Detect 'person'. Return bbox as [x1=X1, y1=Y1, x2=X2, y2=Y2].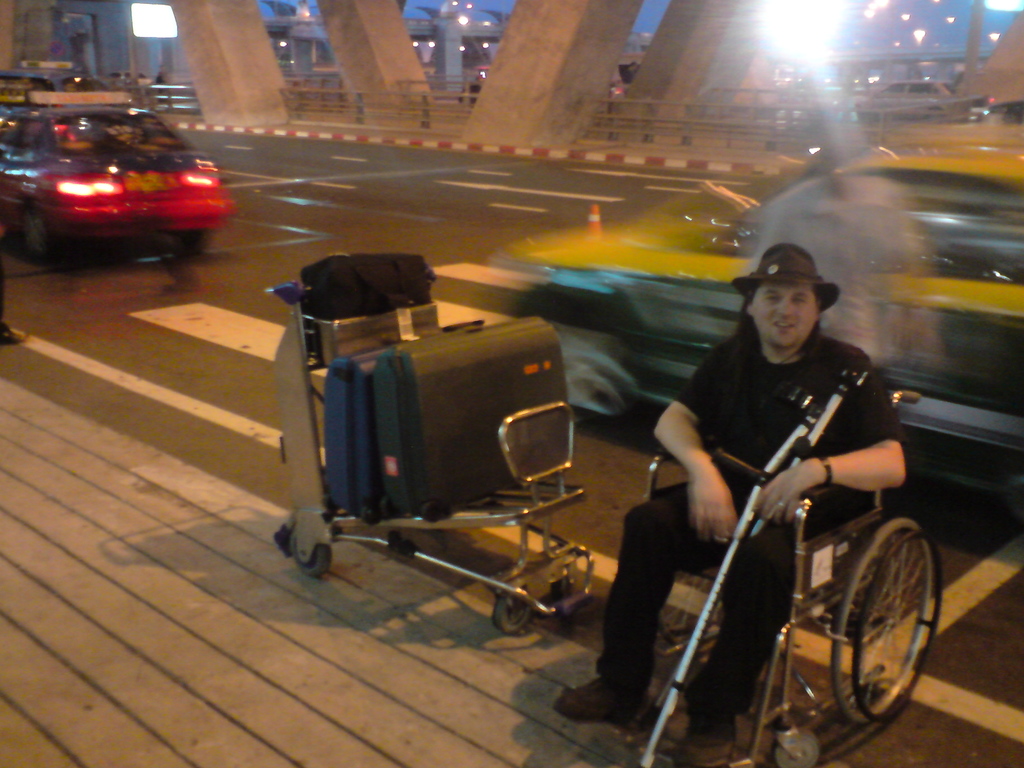
[x1=0, y1=227, x2=34, y2=347].
